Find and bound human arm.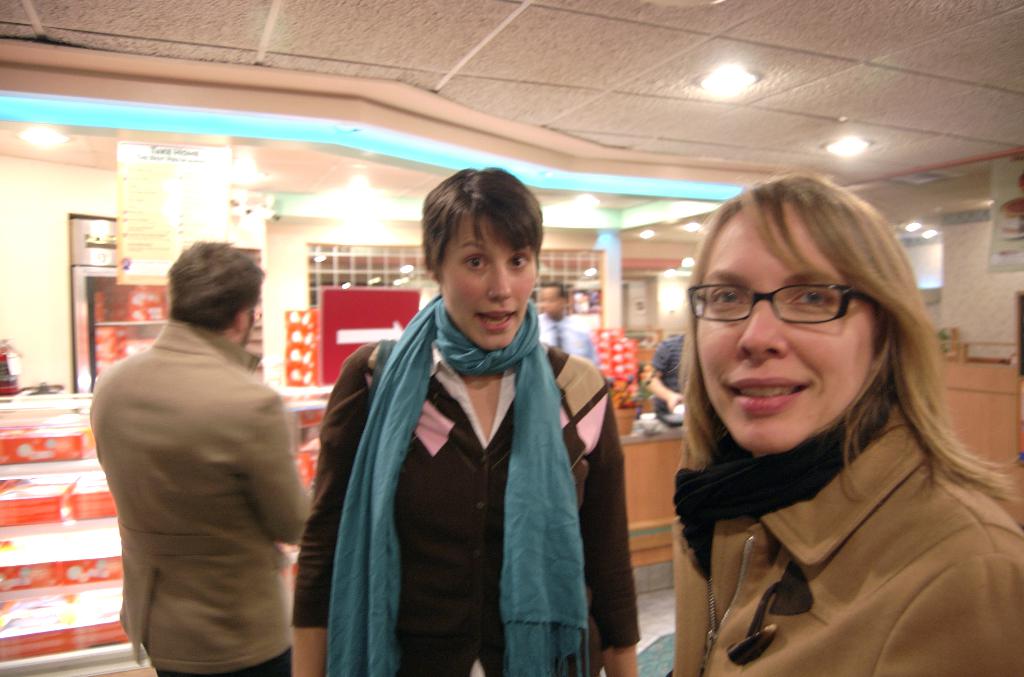
Bound: region(290, 331, 412, 676).
